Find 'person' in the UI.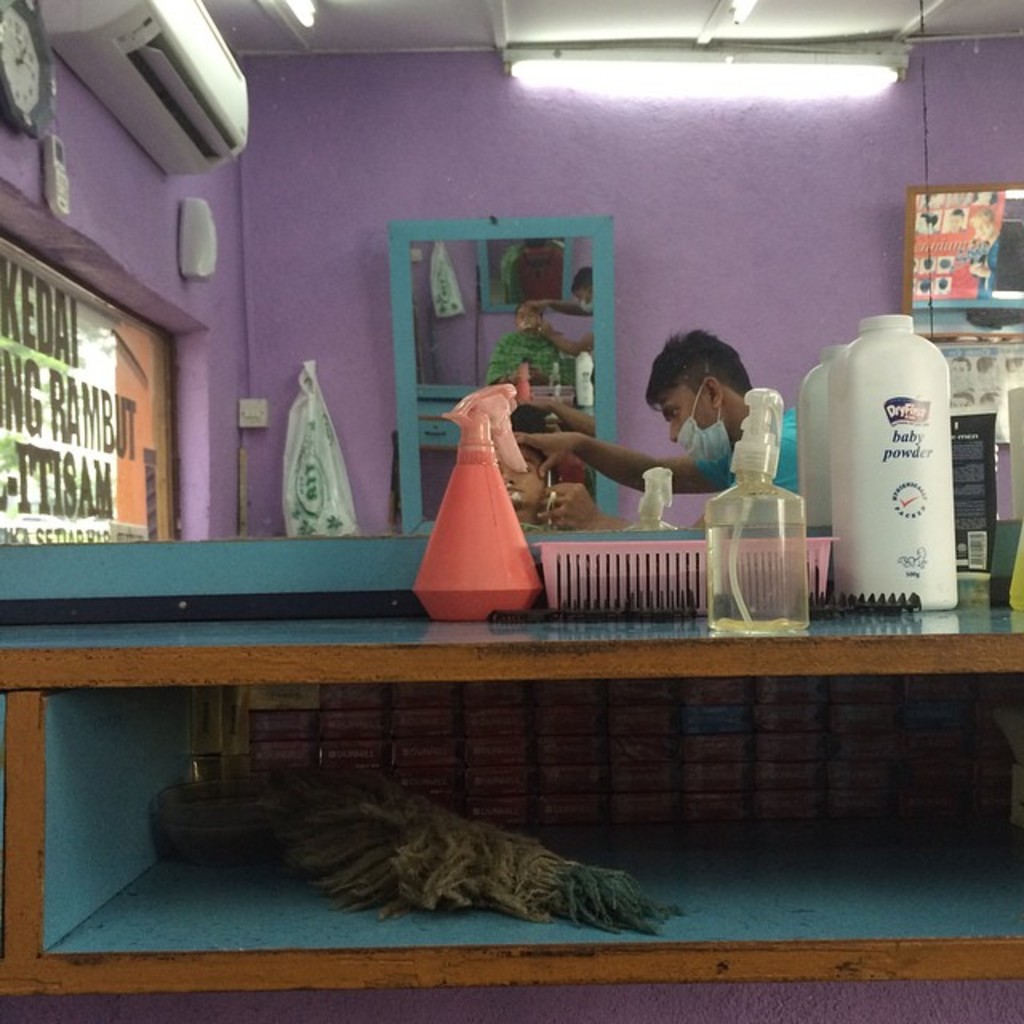
UI element at {"left": 512, "top": 331, "right": 800, "bottom": 530}.
